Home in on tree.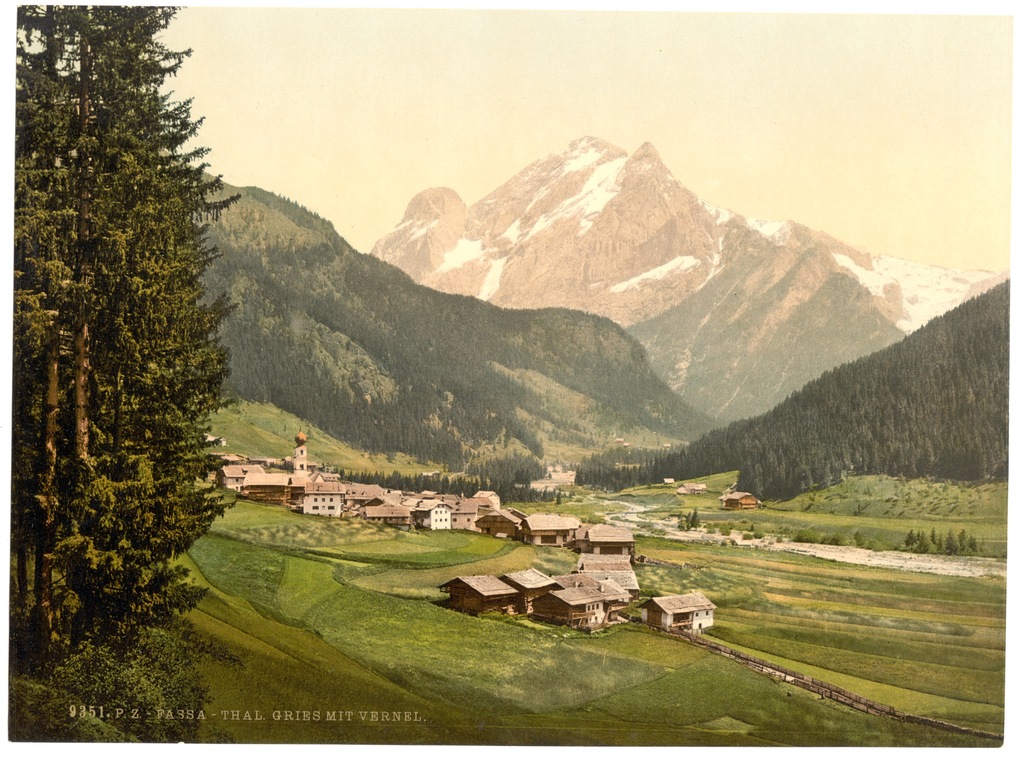
Homed in at pyautogui.locateOnScreen(184, 121, 1023, 528).
